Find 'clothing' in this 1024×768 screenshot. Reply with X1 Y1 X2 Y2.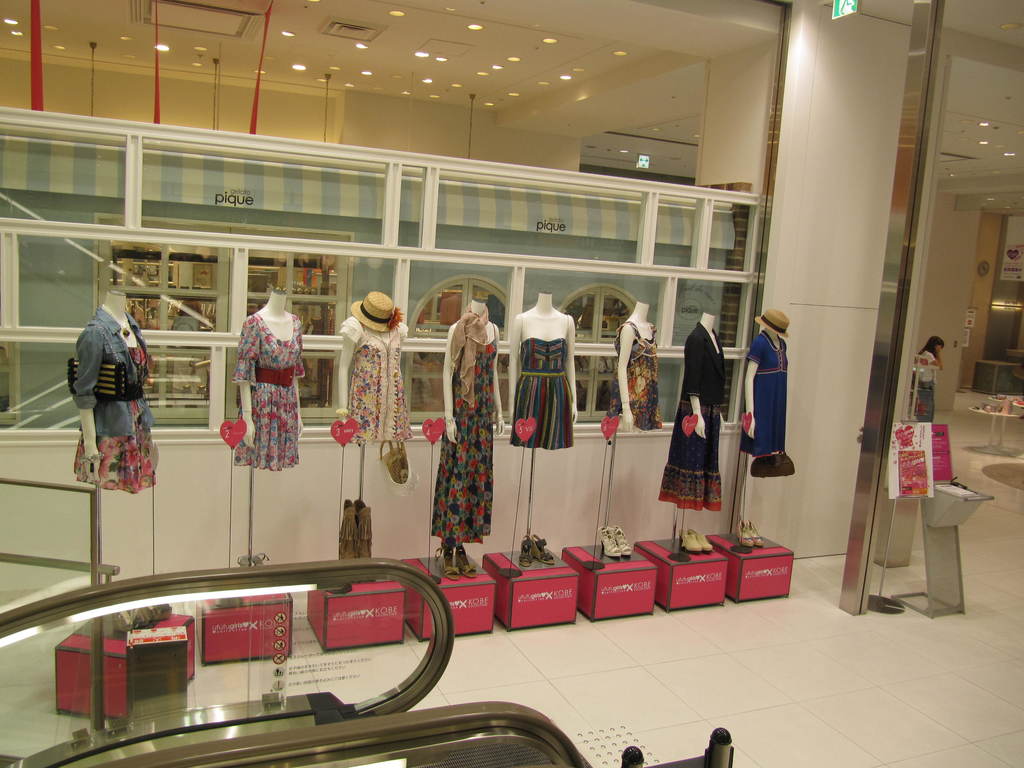
513 342 572 451.
